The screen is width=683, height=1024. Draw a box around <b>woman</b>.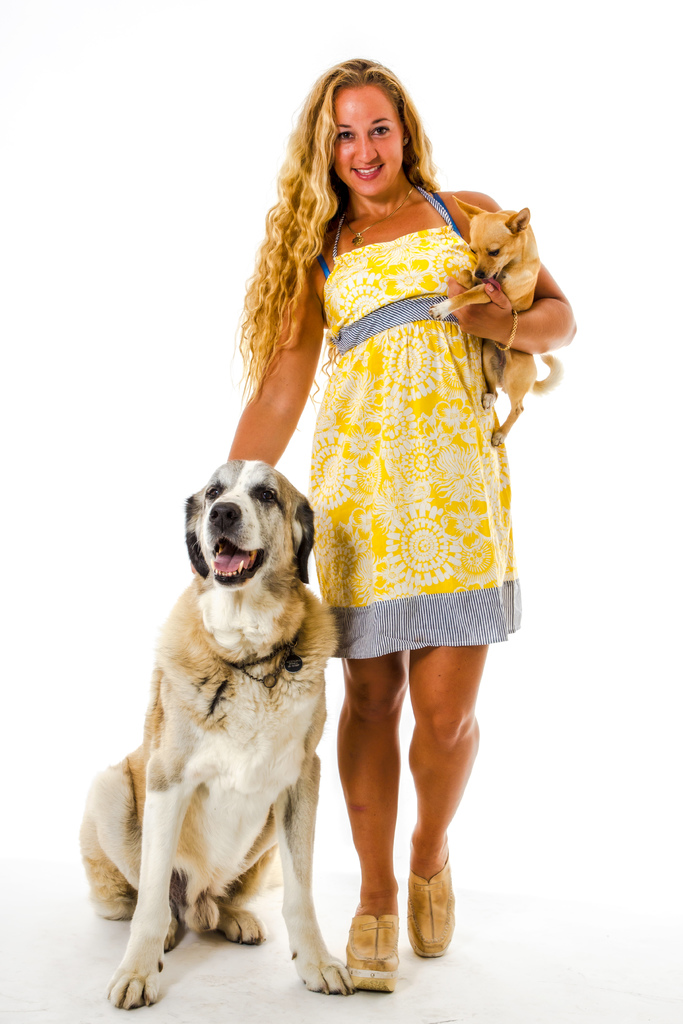
crop(226, 58, 579, 988).
